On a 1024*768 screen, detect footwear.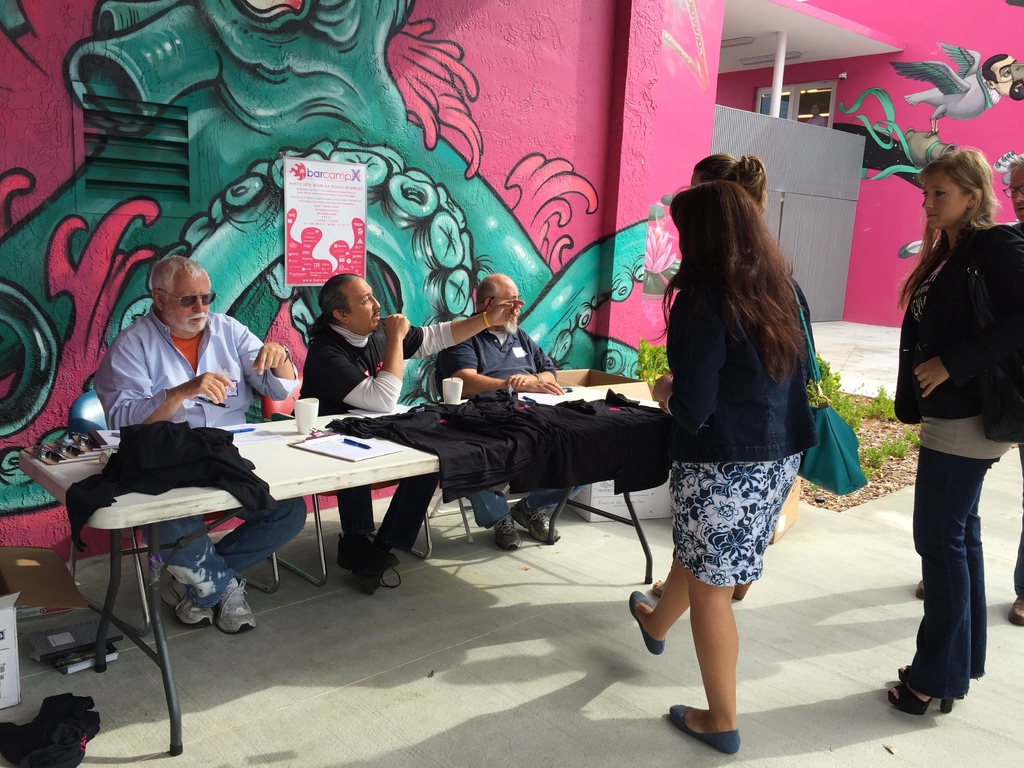
{"left": 914, "top": 584, "right": 922, "bottom": 604}.
